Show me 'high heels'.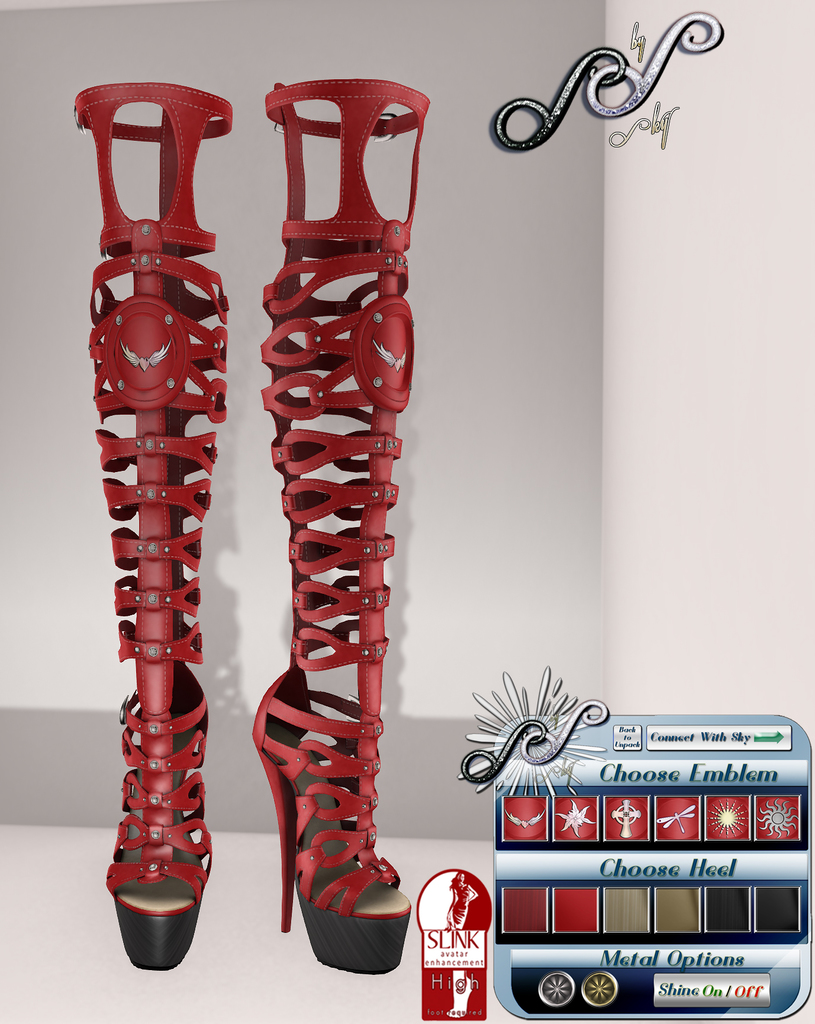
'high heels' is here: (260, 75, 436, 975).
